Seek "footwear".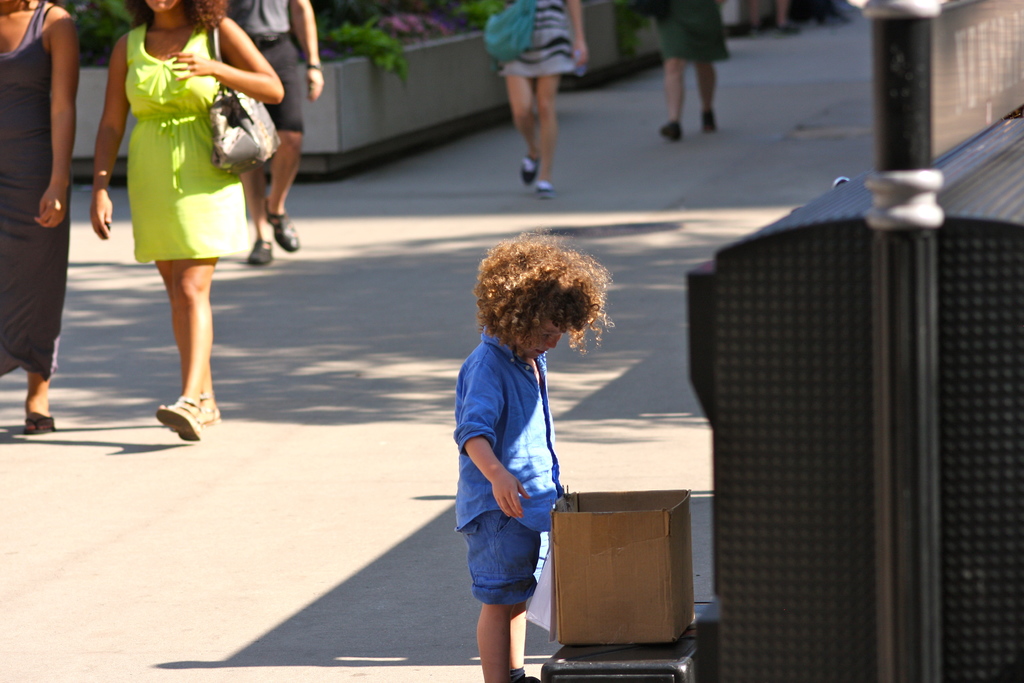
detection(148, 388, 203, 450).
